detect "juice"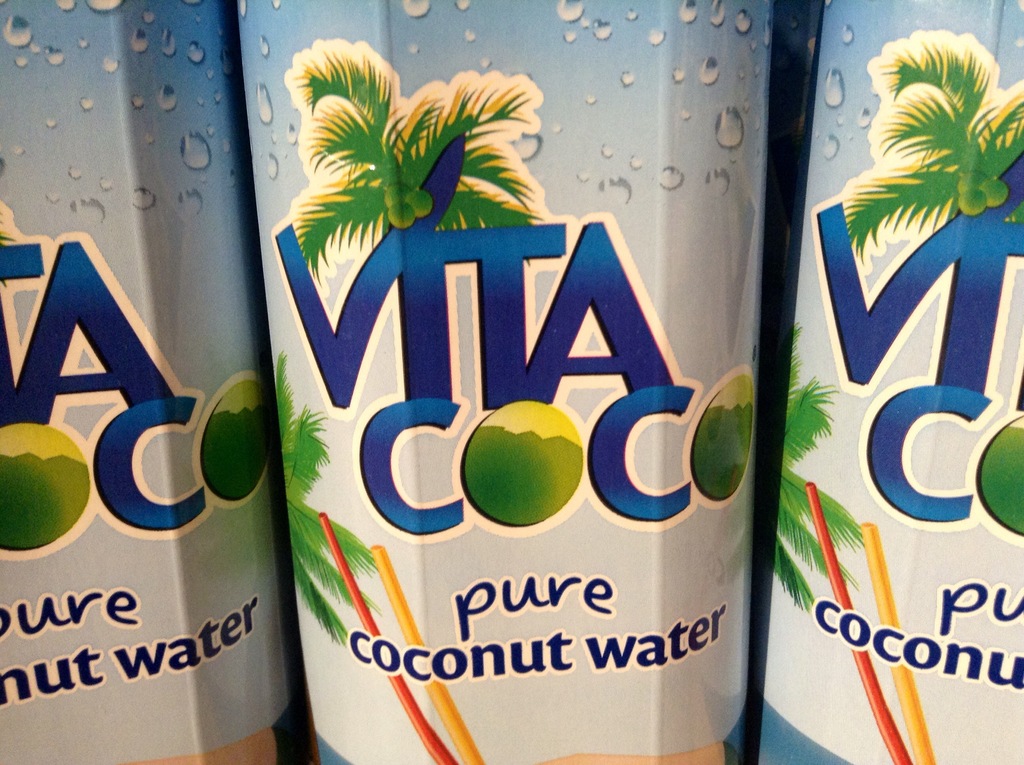
rect(749, 0, 1023, 764)
